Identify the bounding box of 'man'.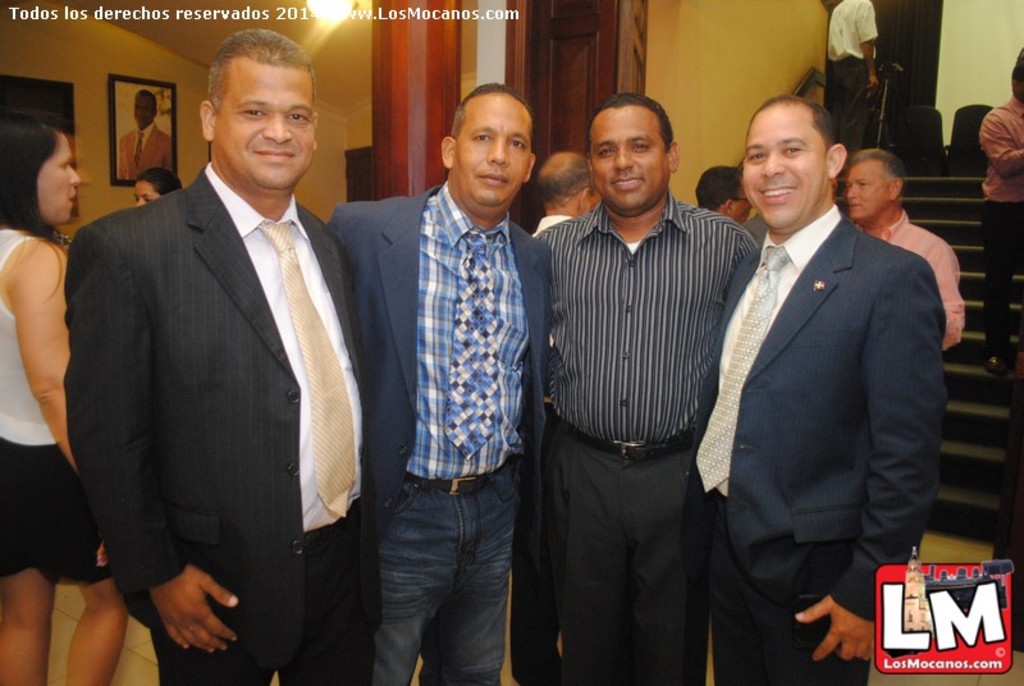
[330, 82, 547, 685].
